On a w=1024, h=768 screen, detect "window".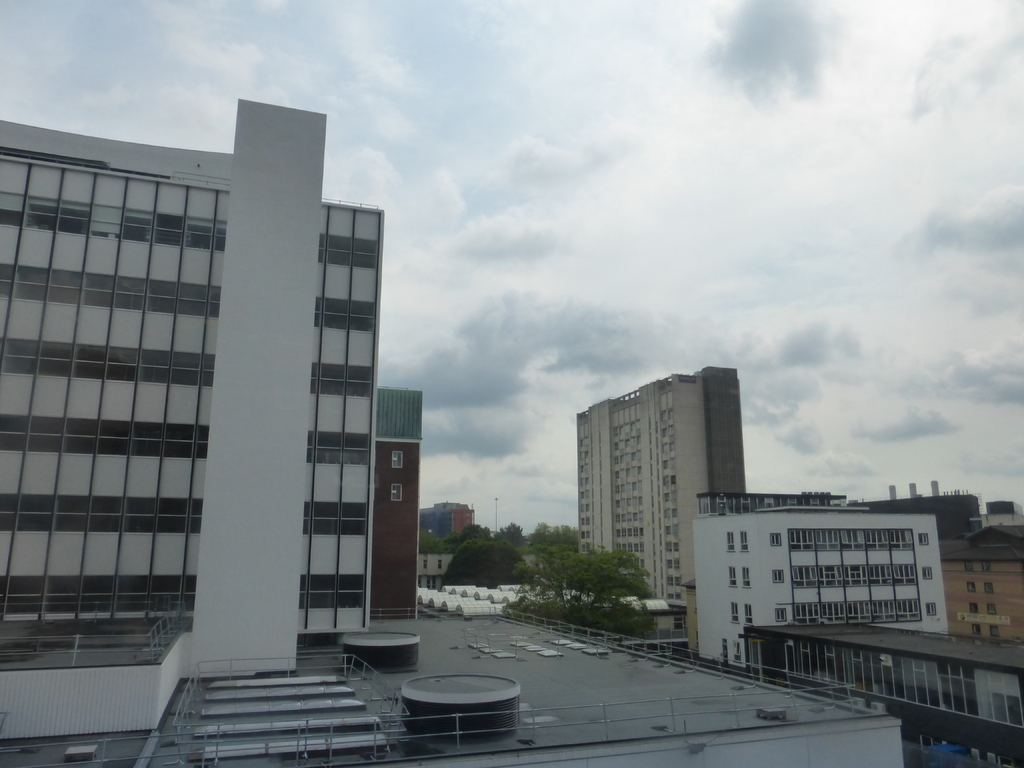
locate(965, 581, 977, 593).
